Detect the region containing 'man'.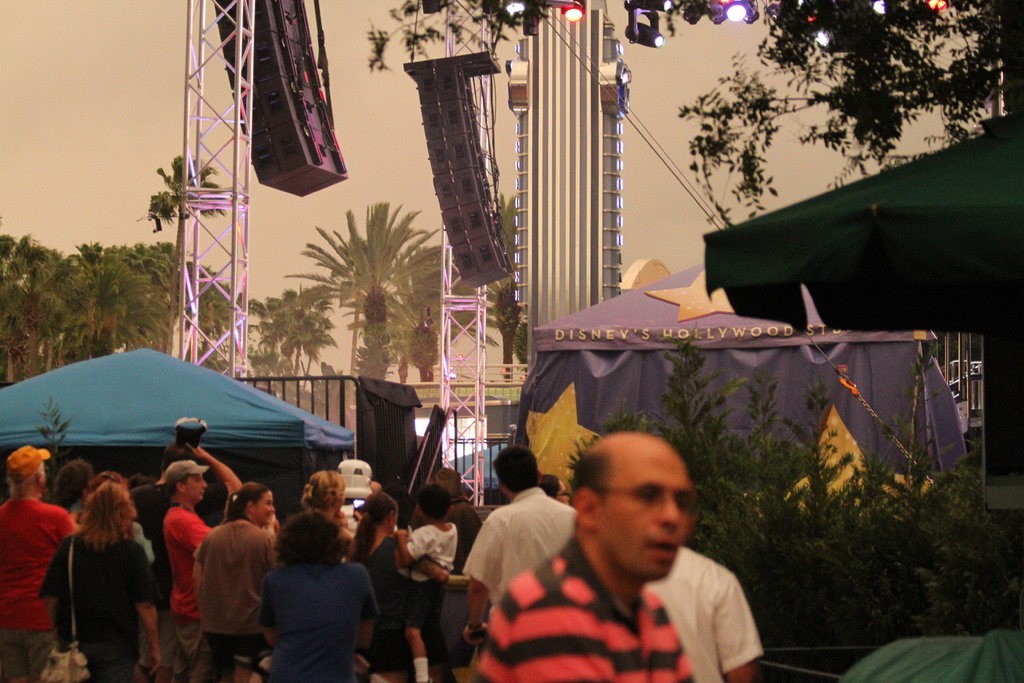
x1=129 y1=441 x2=243 y2=682.
